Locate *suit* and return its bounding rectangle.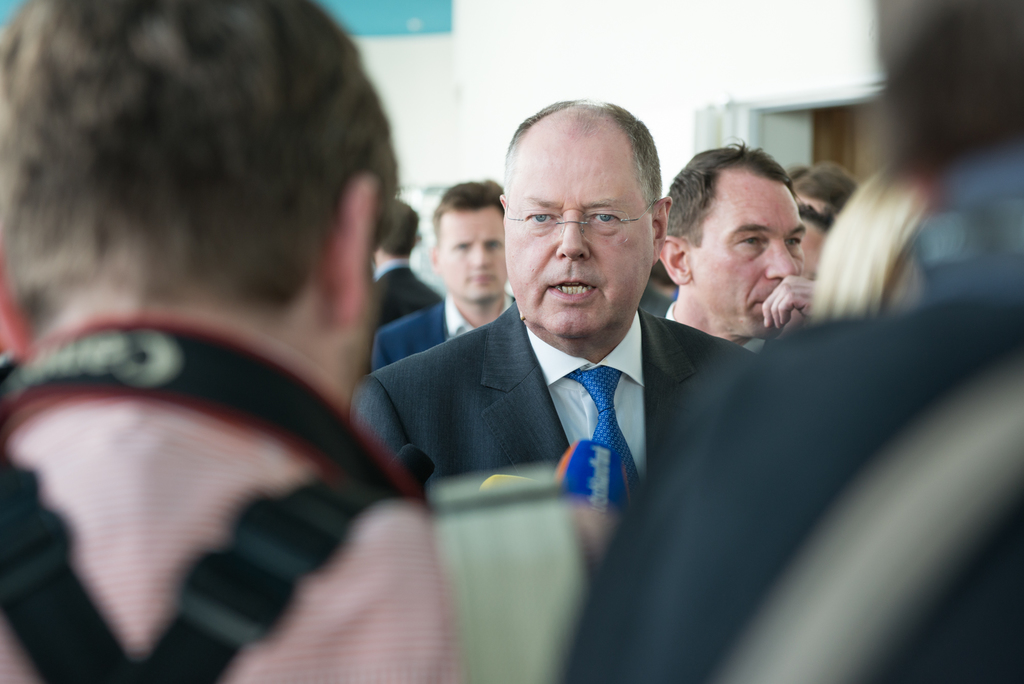
<region>374, 261, 442, 329</region>.
